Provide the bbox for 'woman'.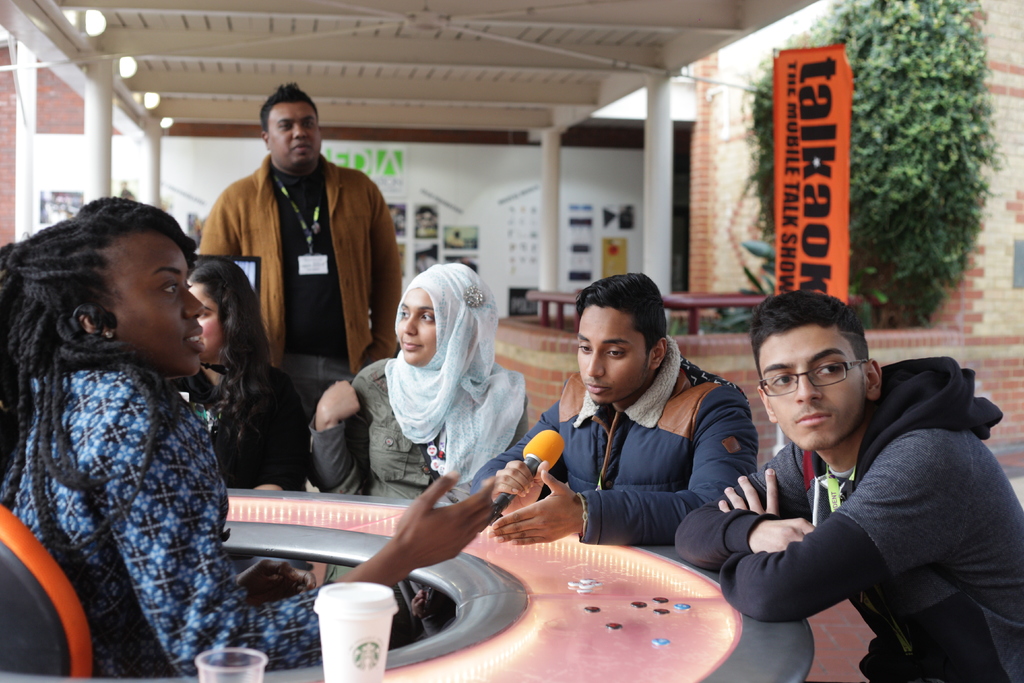
(342, 242, 528, 522).
